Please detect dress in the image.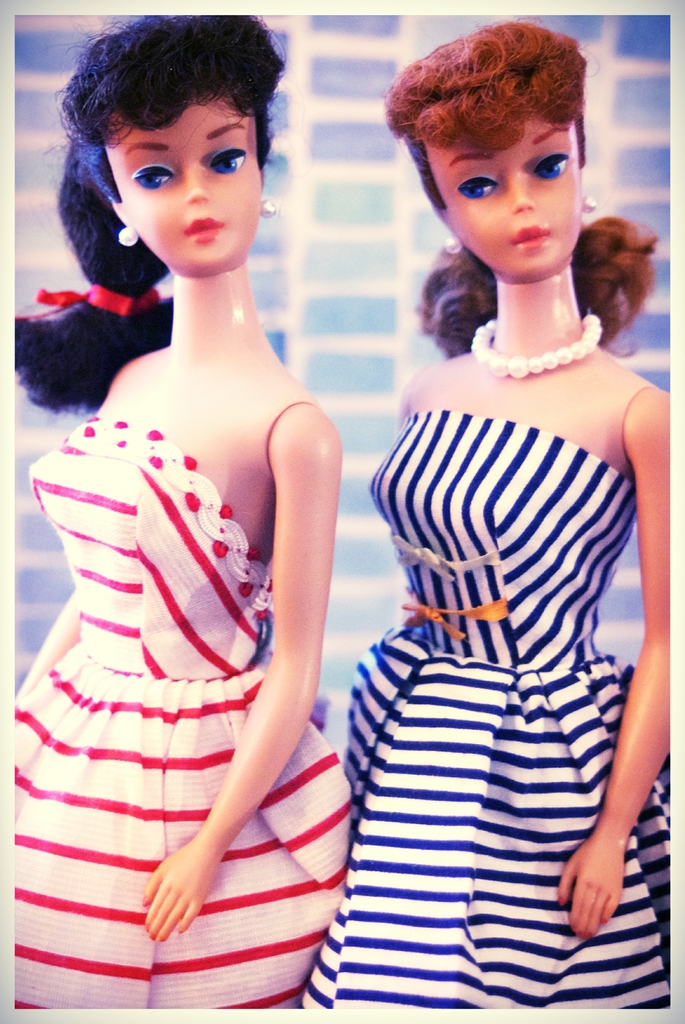
(left=297, top=407, right=672, bottom=1007).
